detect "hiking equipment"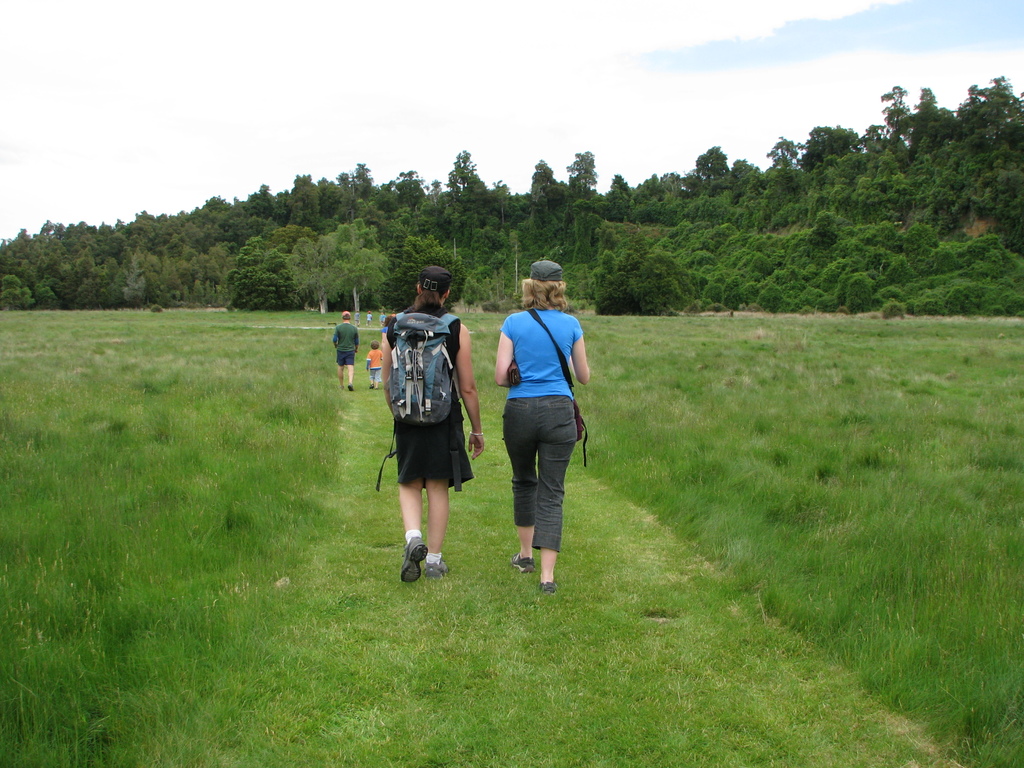
{"x1": 377, "y1": 310, "x2": 462, "y2": 493}
